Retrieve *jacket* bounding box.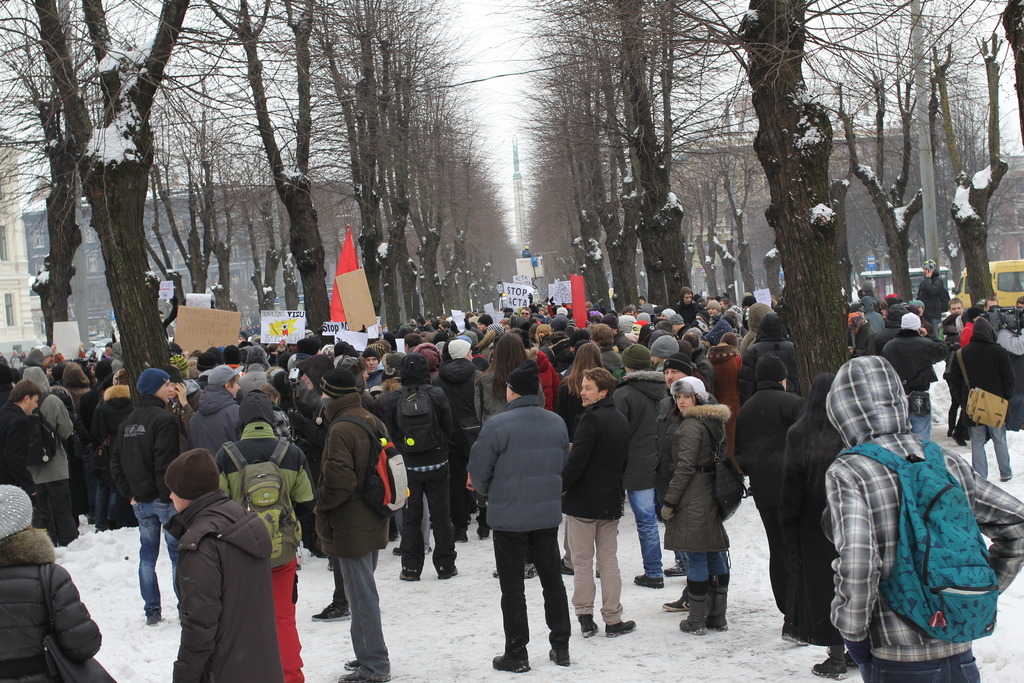
Bounding box: bbox=[611, 369, 671, 490].
